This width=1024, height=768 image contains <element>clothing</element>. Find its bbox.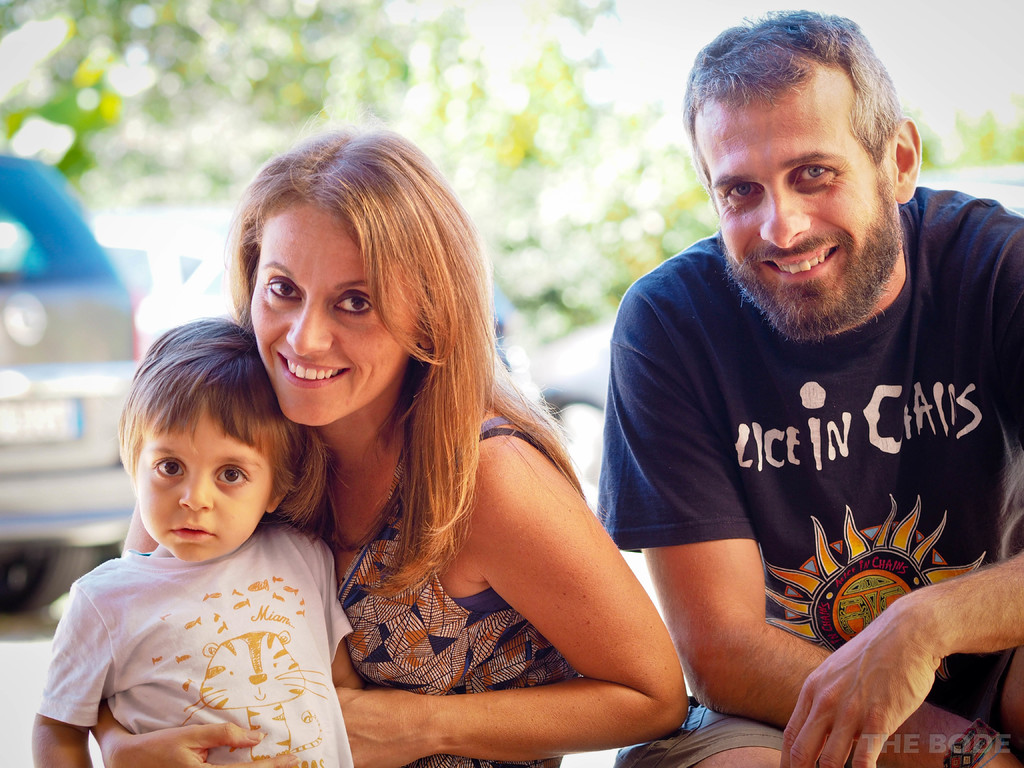
49,488,356,744.
